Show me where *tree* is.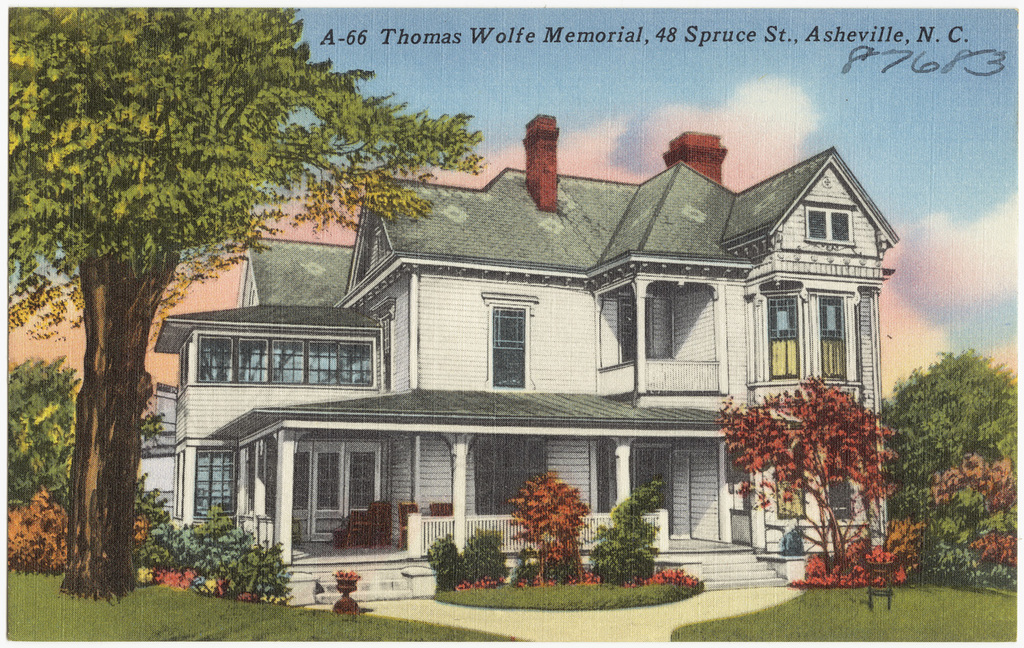
*tree* is at (left=1, top=7, right=486, bottom=605).
